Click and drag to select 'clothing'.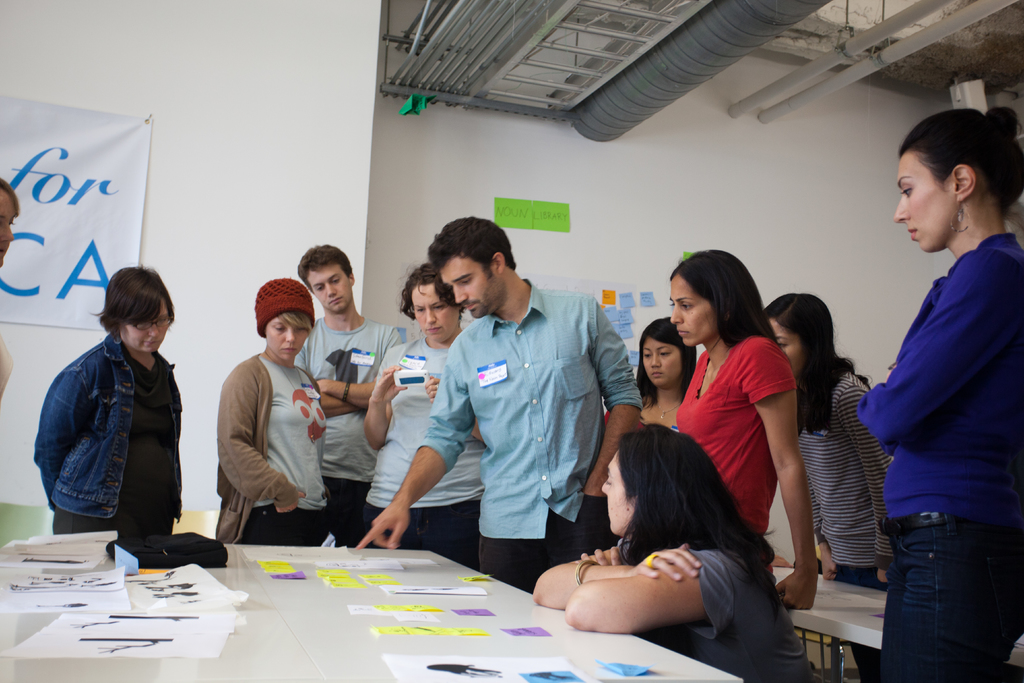
Selection: region(30, 336, 182, 543).
